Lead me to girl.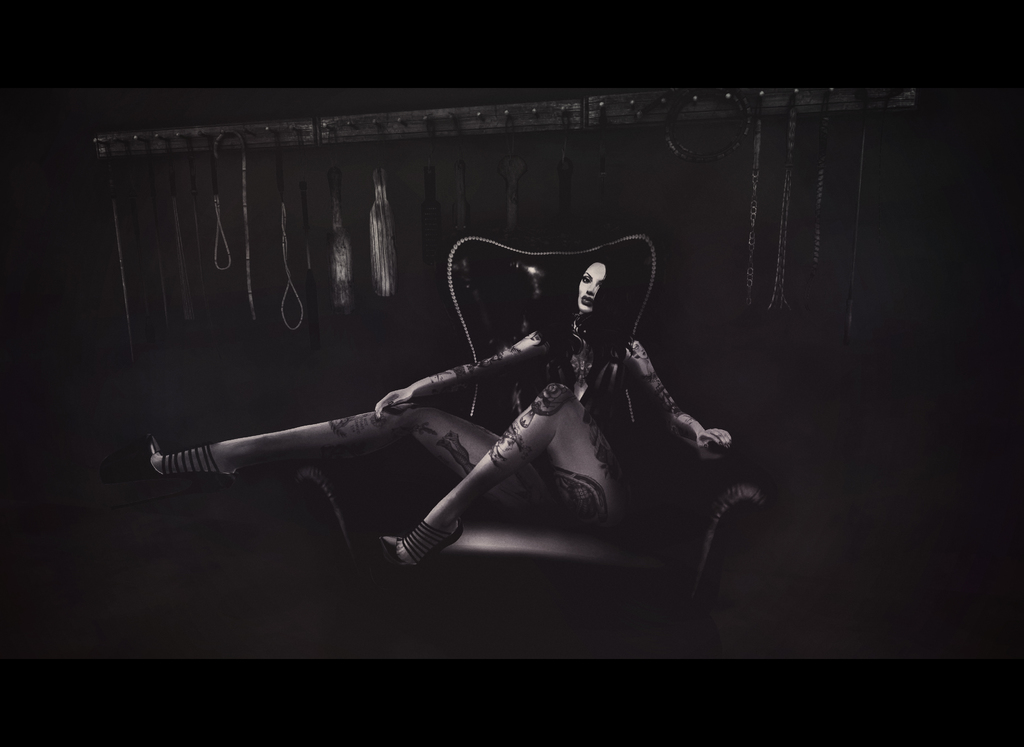
Lead to crop(147, 258, 733, 571).
